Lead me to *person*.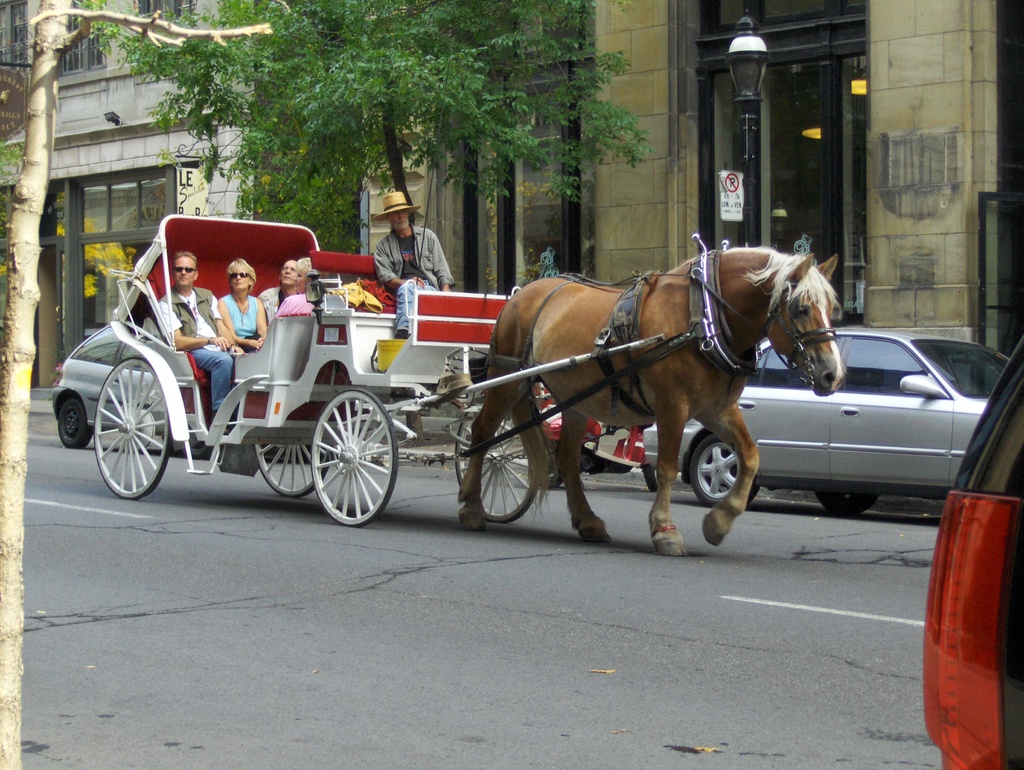
Lead to select_region(260, 257, 303, 339).
